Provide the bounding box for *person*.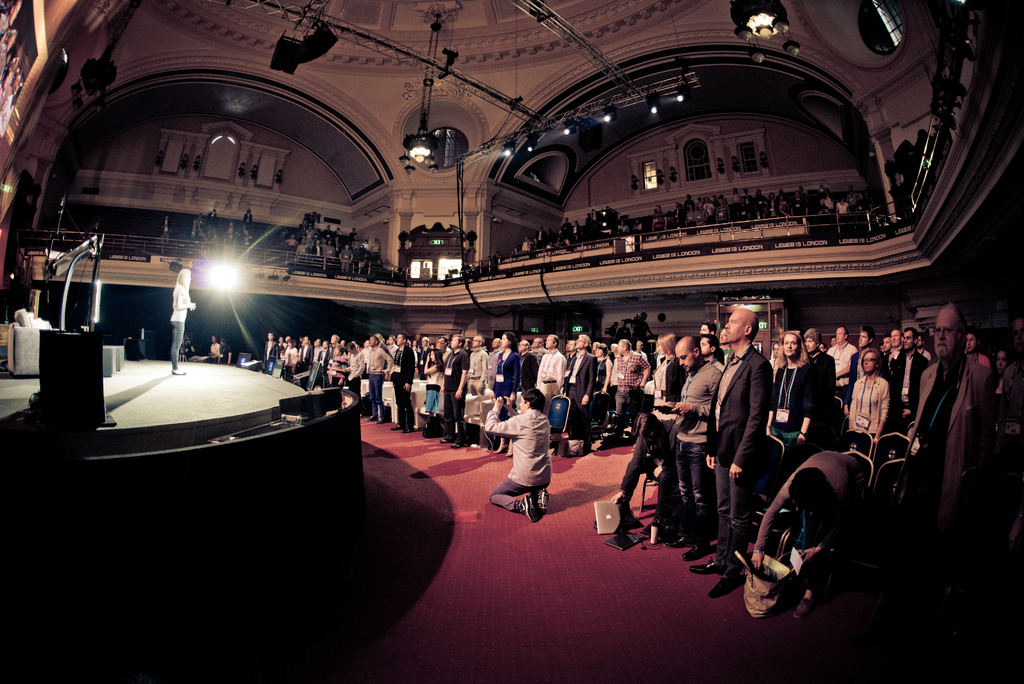
{"left": 495, "top": 387, "right": 563, "bottom": 532}.
